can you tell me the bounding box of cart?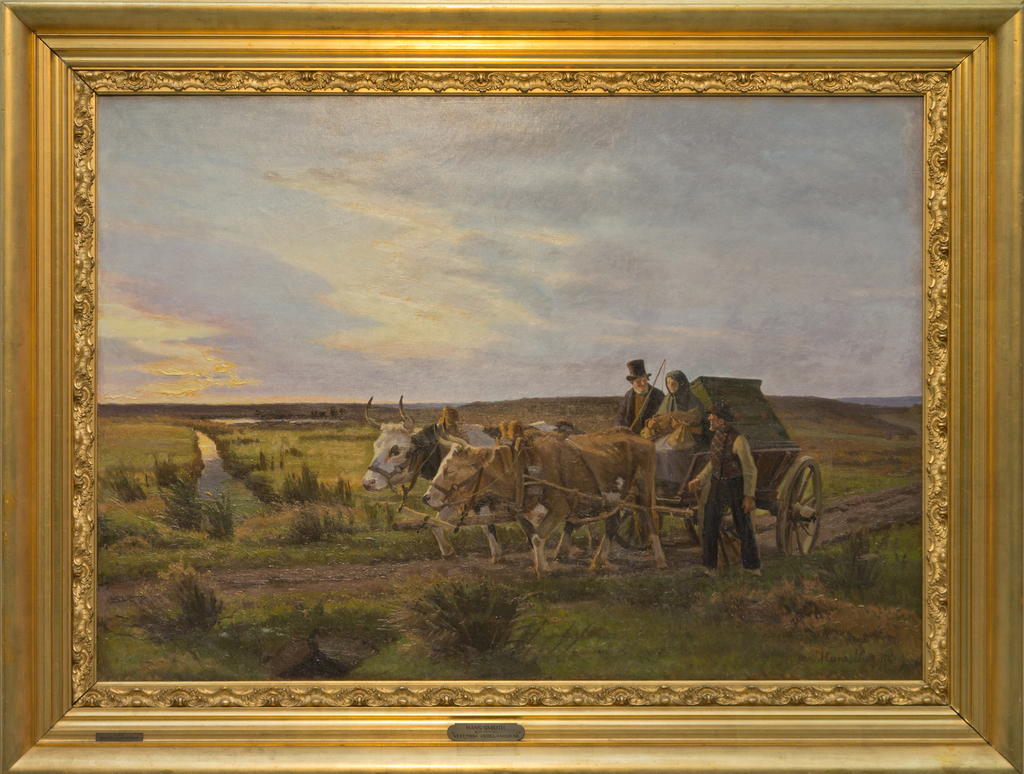
rect(389, 440, 822, 565).
